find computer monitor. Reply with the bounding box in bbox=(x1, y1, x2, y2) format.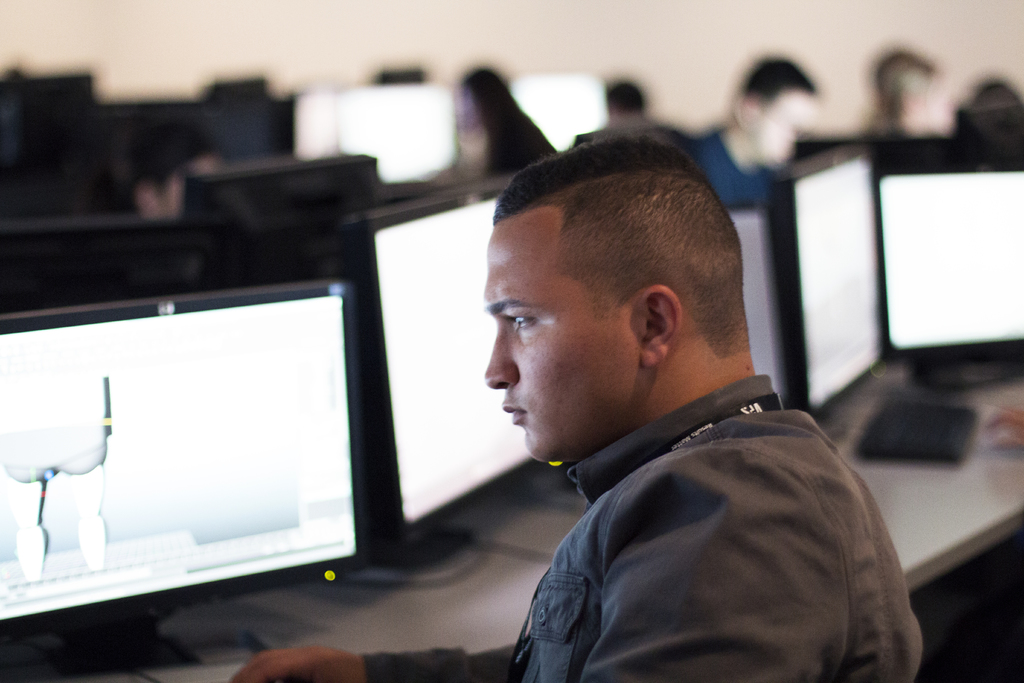
bbox=(0, 219, 238, 313).
